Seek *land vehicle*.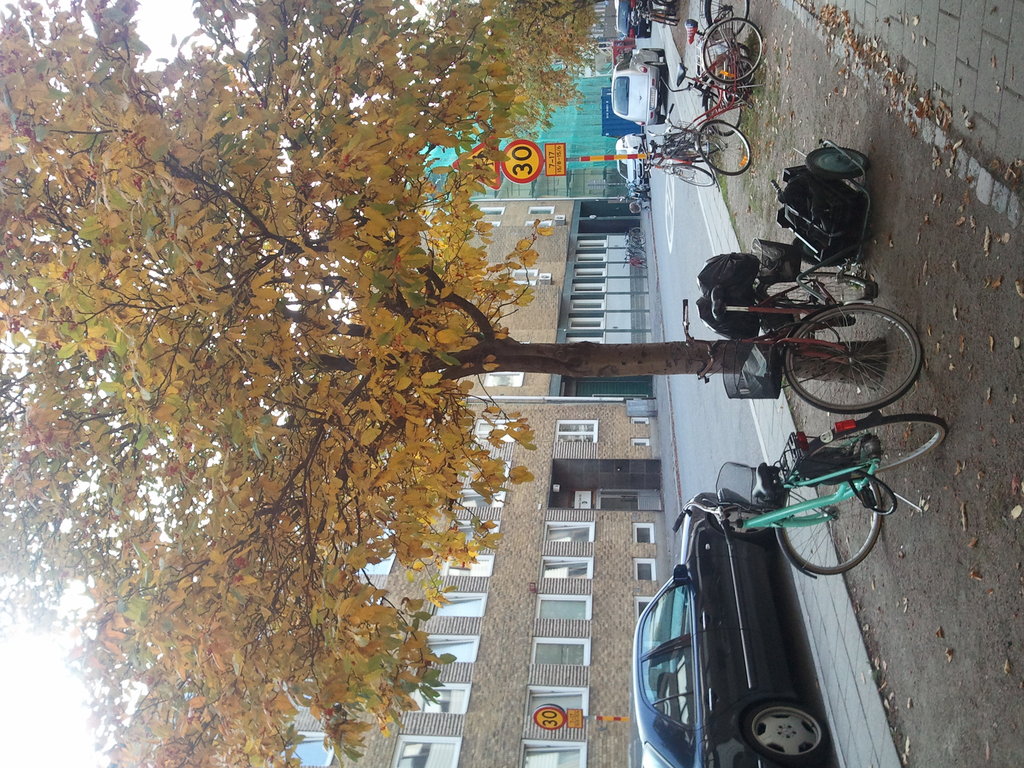
select_region(621, 226, 648, 246).
